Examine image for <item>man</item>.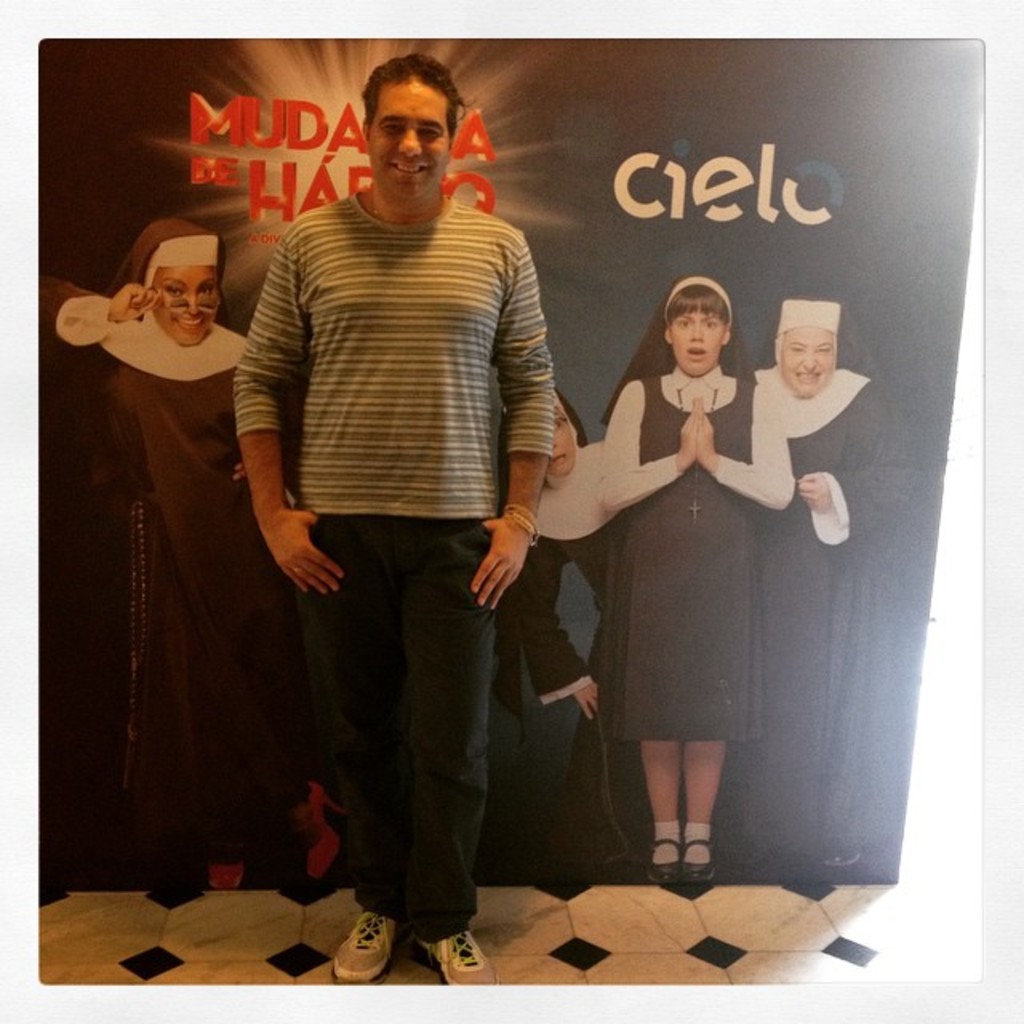
Examination result: (x1=224, y1=61, x2=589, y2=923).
